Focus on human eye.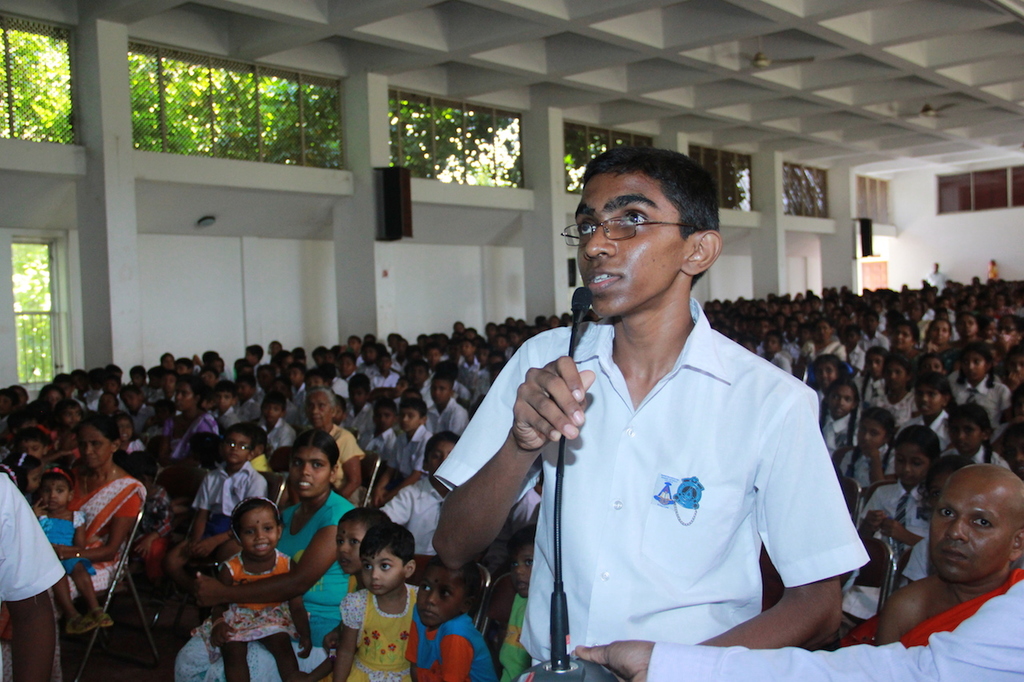
Focused at box=[379, 560, 393, 571].
